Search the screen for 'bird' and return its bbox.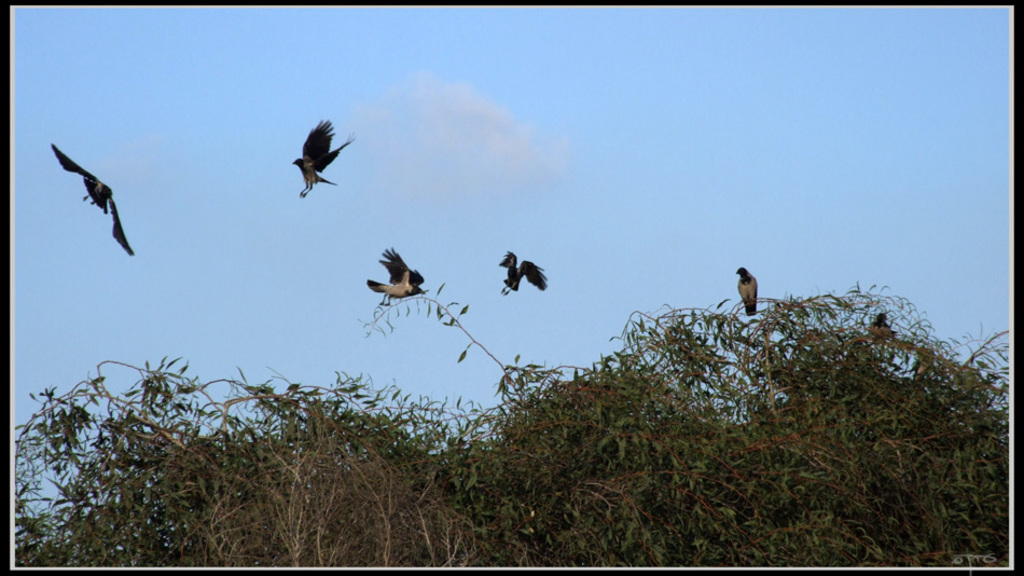
Found: 365, 245, 438, 320.
